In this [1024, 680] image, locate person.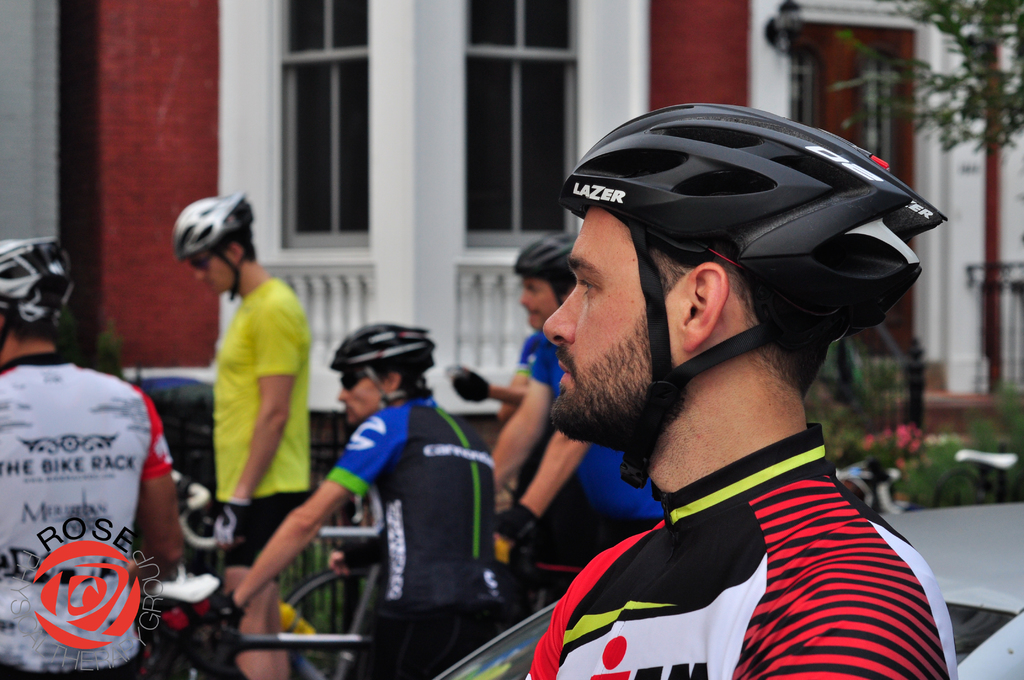
Bounding box: 216, 321, 509, 679.
